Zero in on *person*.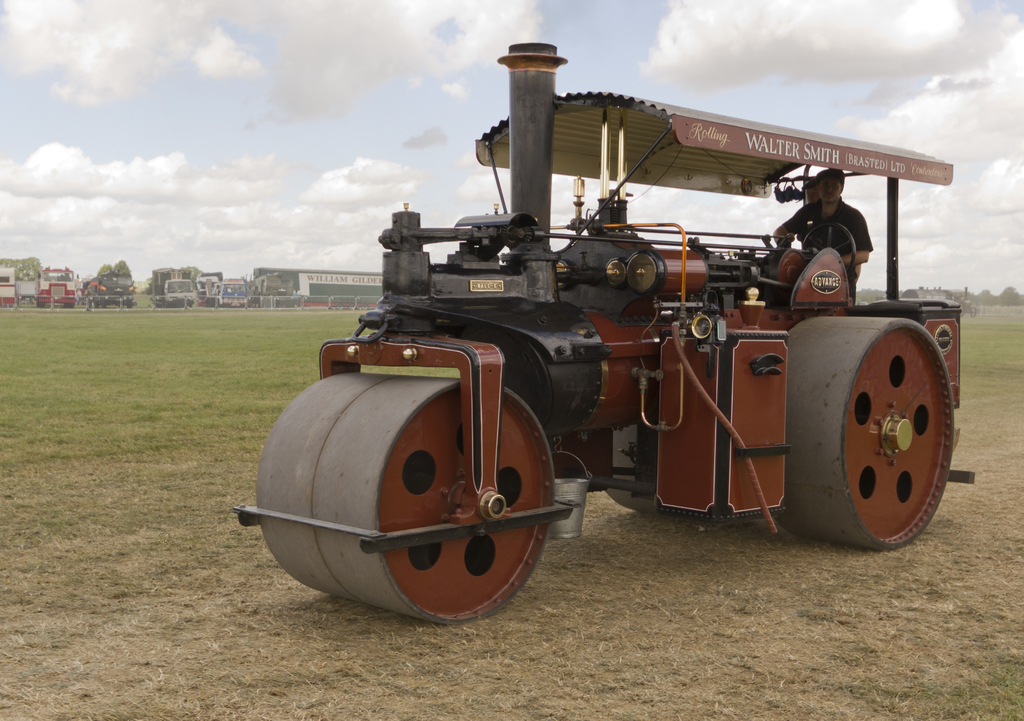
Zeroed in: x1=771, y1=161, x2=877, y2=308.
